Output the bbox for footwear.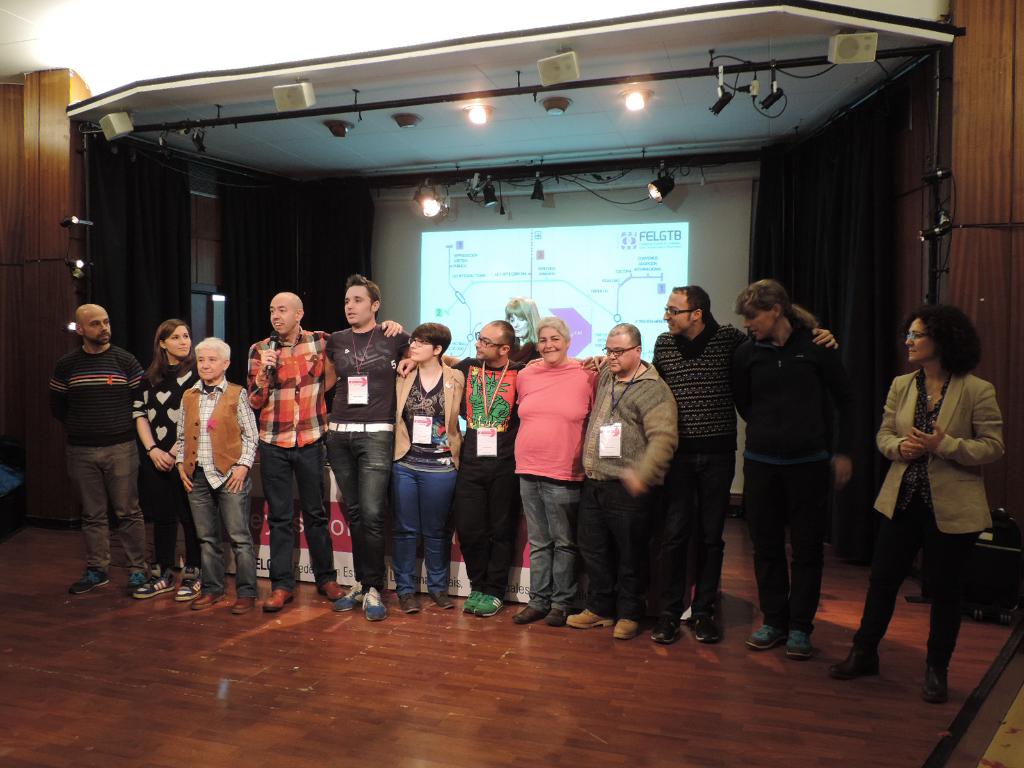
{"left": 363, "top": 579, "right": 385, "bottom": 620}.
